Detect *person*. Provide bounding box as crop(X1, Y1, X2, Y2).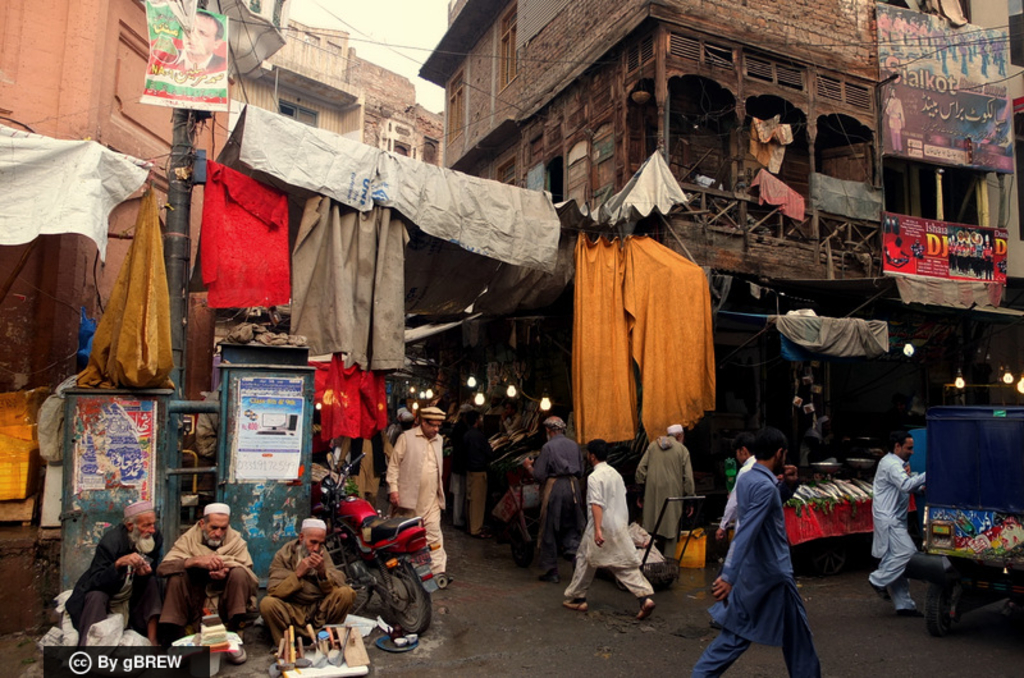
crop(710, 431, 759, 537).
